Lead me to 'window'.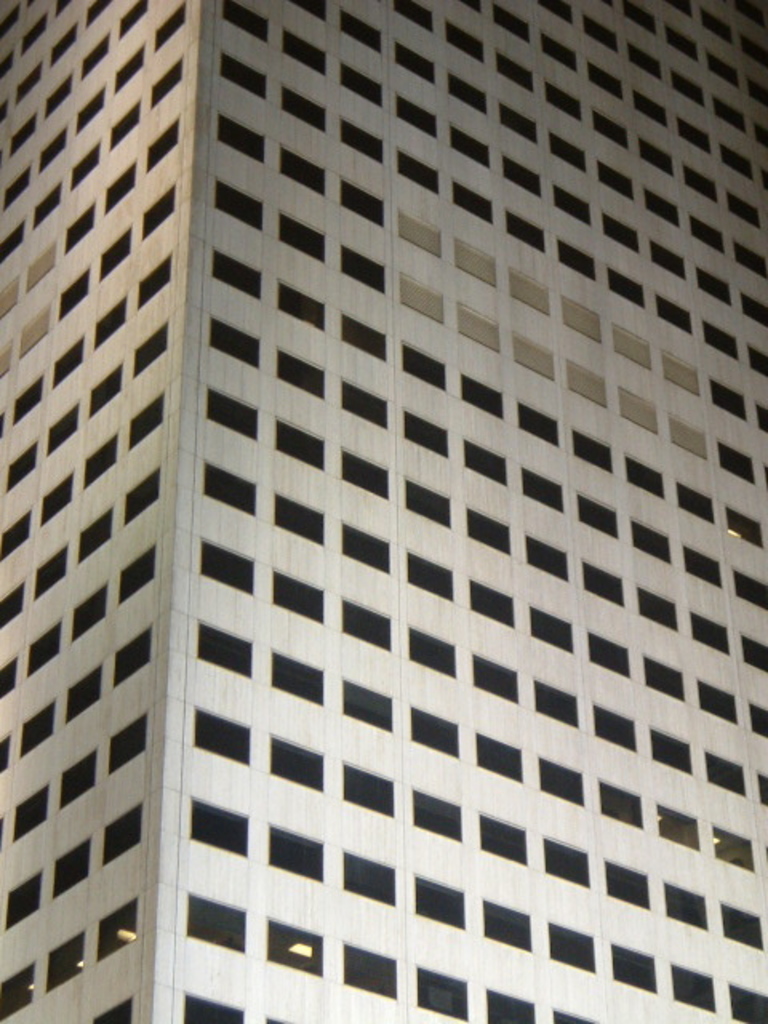
Lead to (117,464,162,528).
